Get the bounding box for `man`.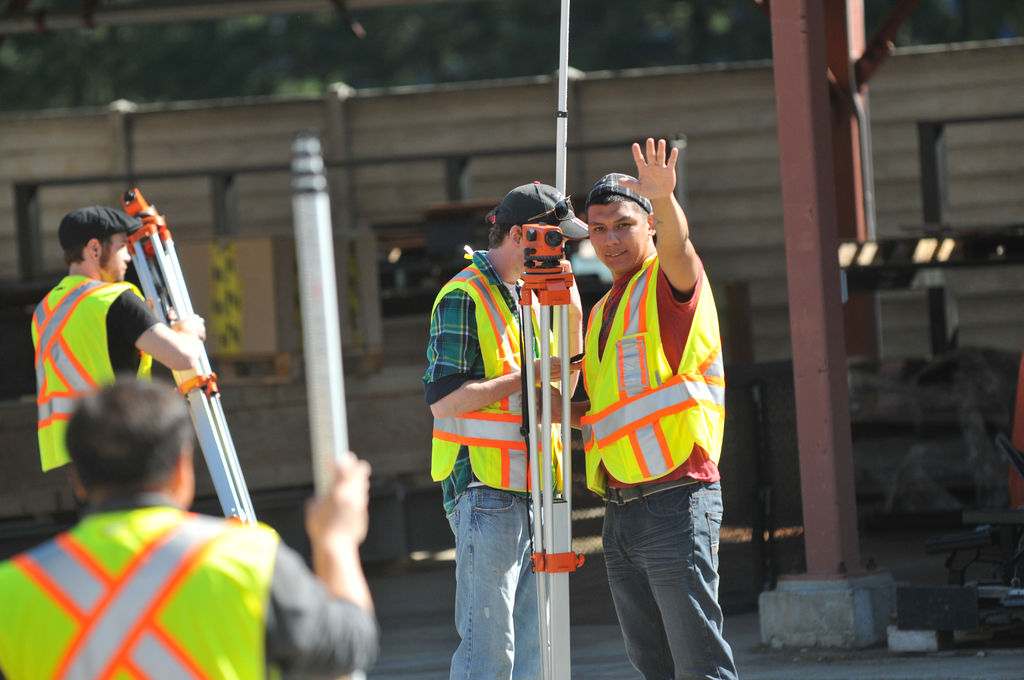
x1=421 y1=181 x2=582 y2=679.
